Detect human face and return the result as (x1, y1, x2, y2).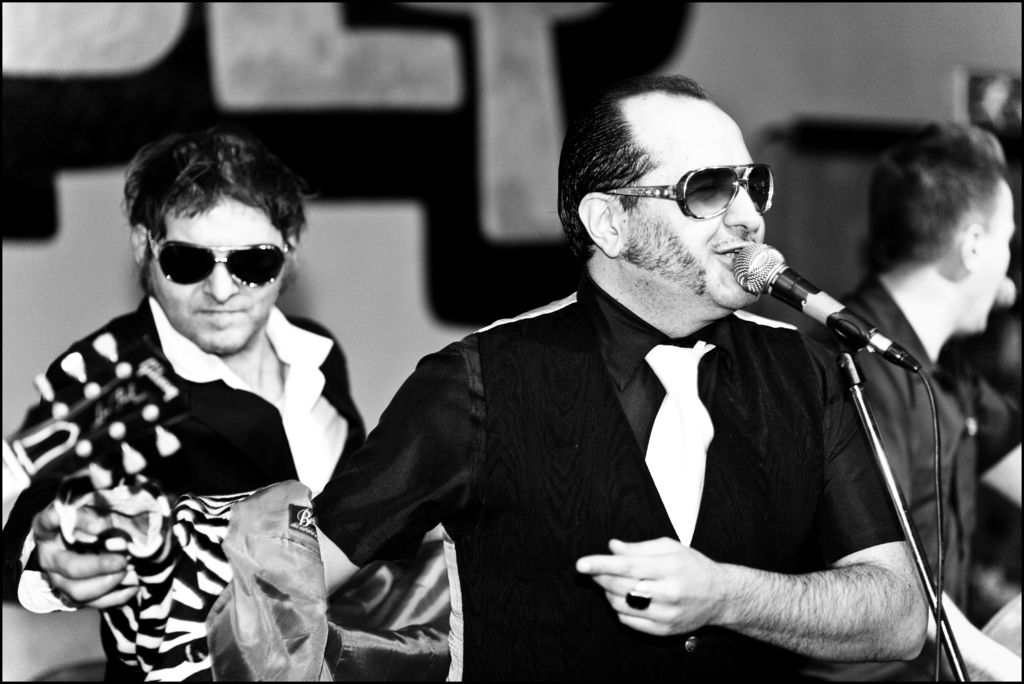
(147, 188, 289, 360).
